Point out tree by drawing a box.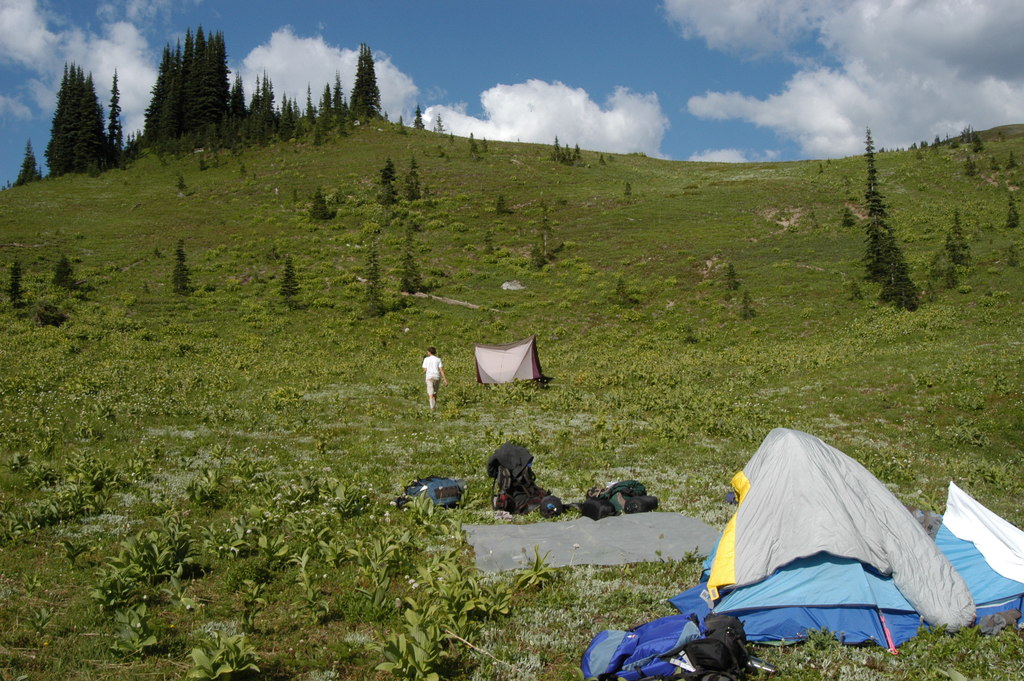
bbox=(57, 255, 81, 295).
